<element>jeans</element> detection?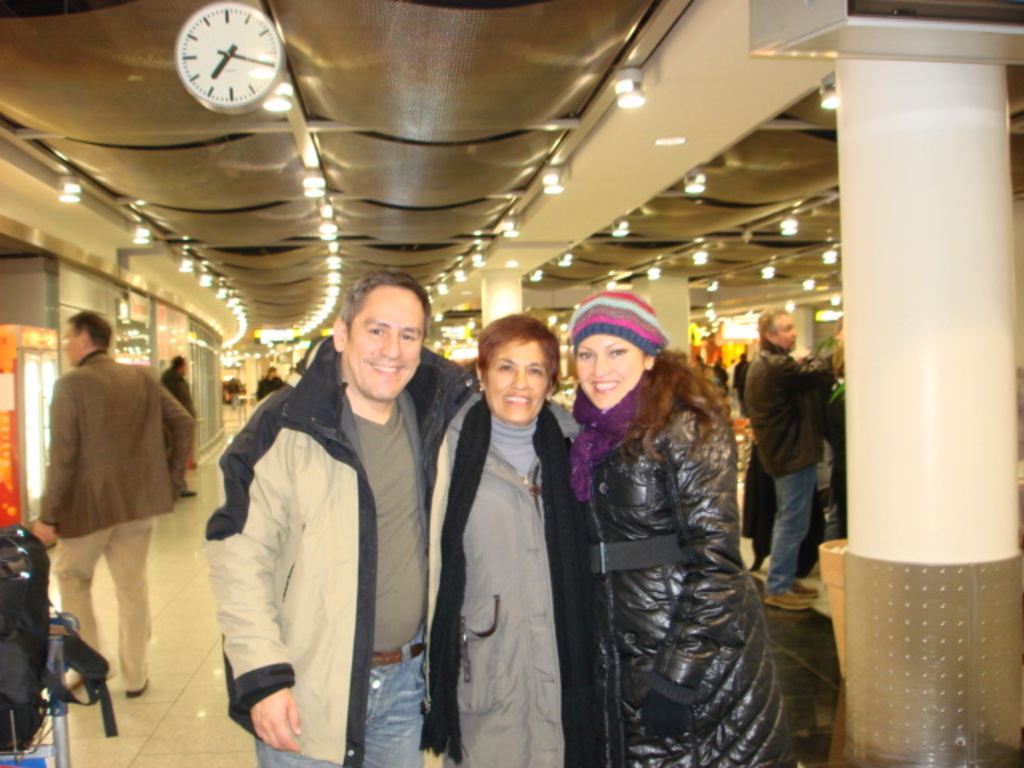
Rect(766, 464, 832, 606)
